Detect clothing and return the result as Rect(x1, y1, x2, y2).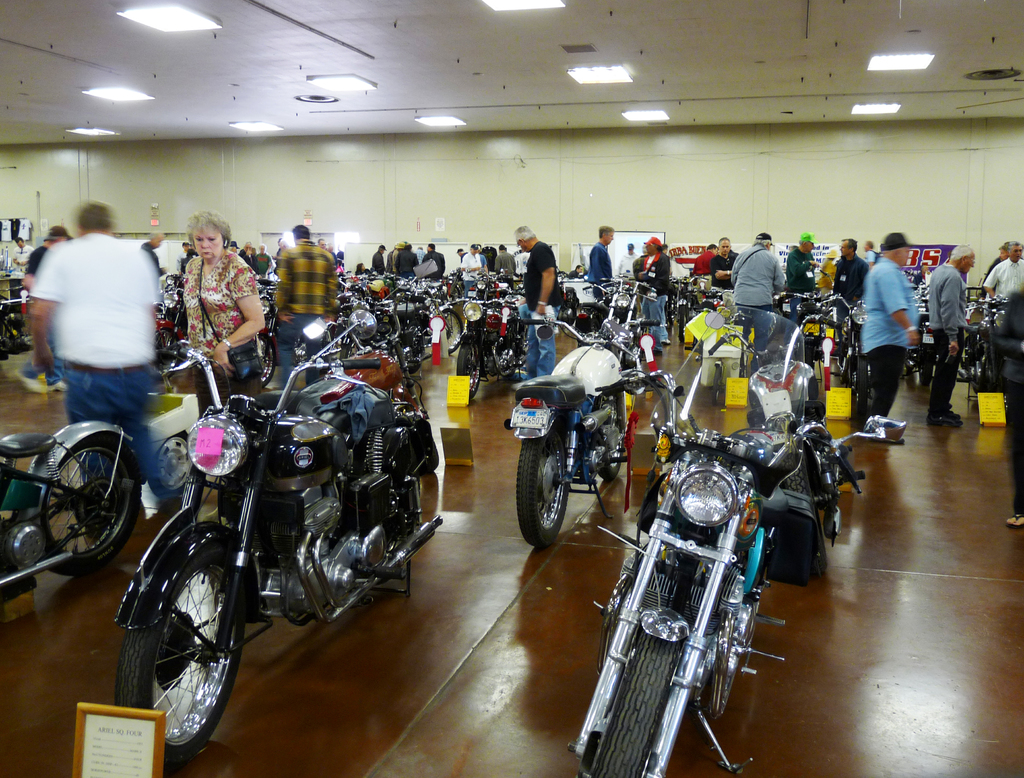
Rect(12, 246, 34, 274).
